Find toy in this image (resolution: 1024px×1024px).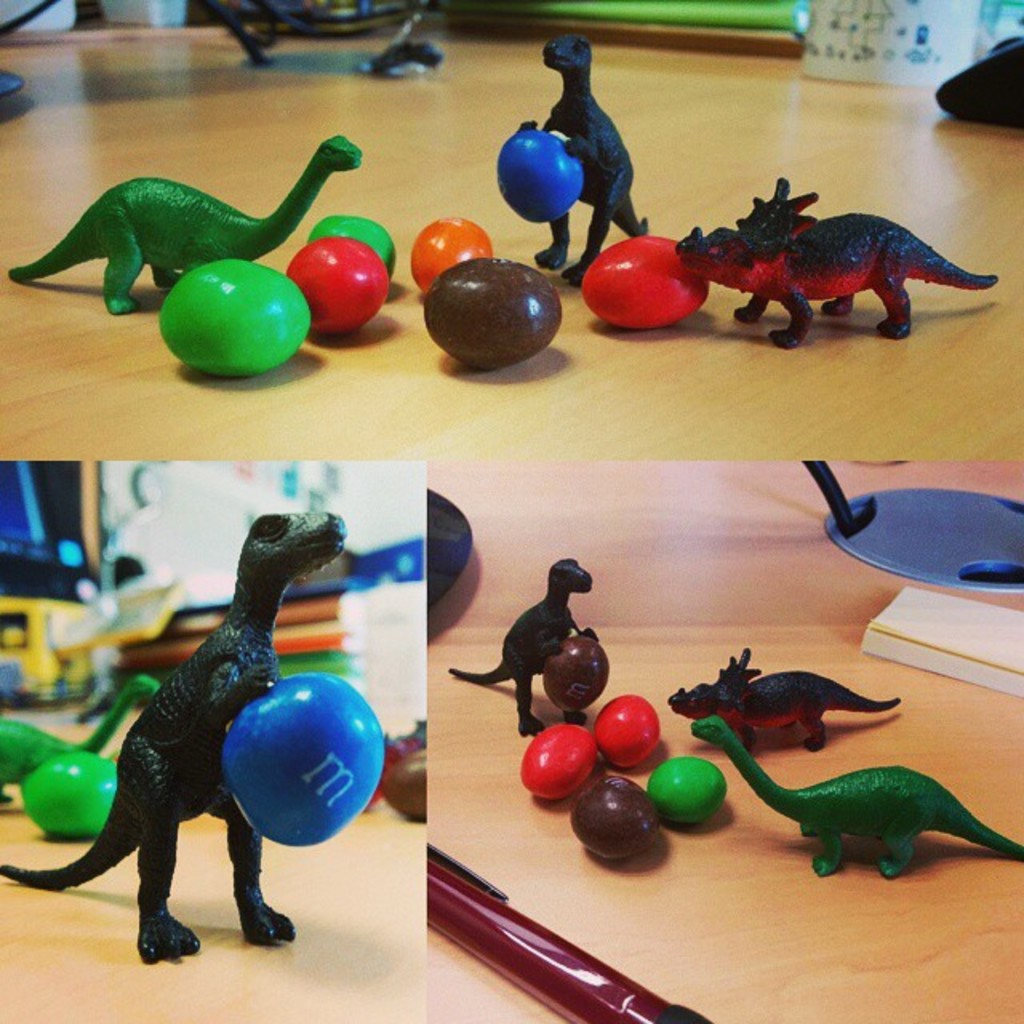
box=[0, 672, 165, 814].
